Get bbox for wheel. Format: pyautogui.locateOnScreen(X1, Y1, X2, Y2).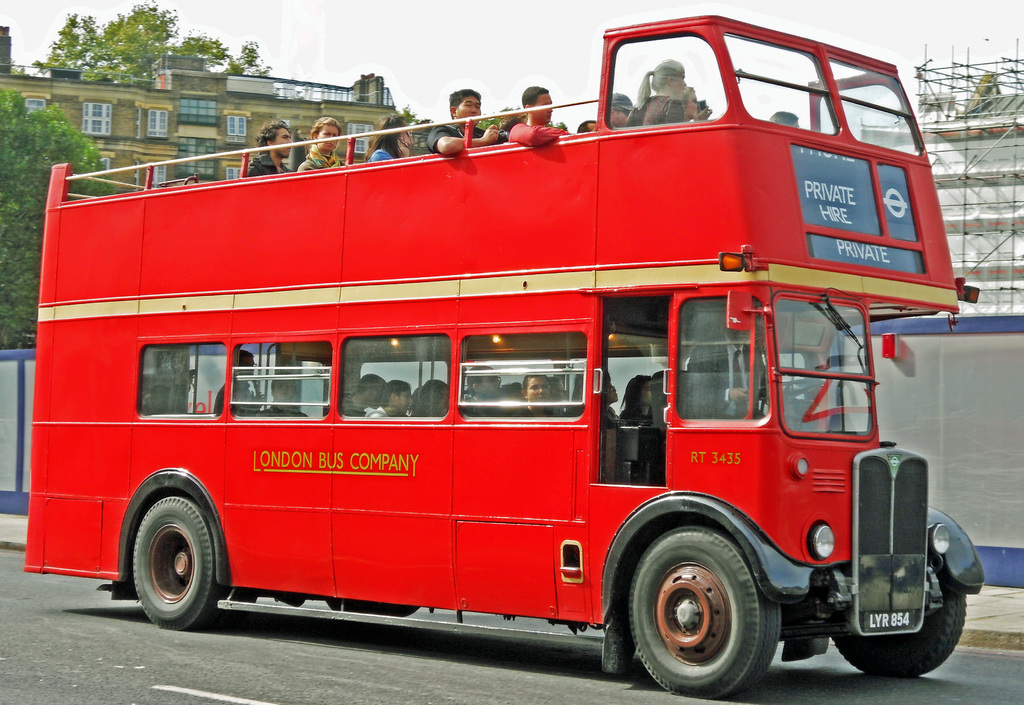
pyautogui.locateOnScreen(826, 583, 966, 679).
